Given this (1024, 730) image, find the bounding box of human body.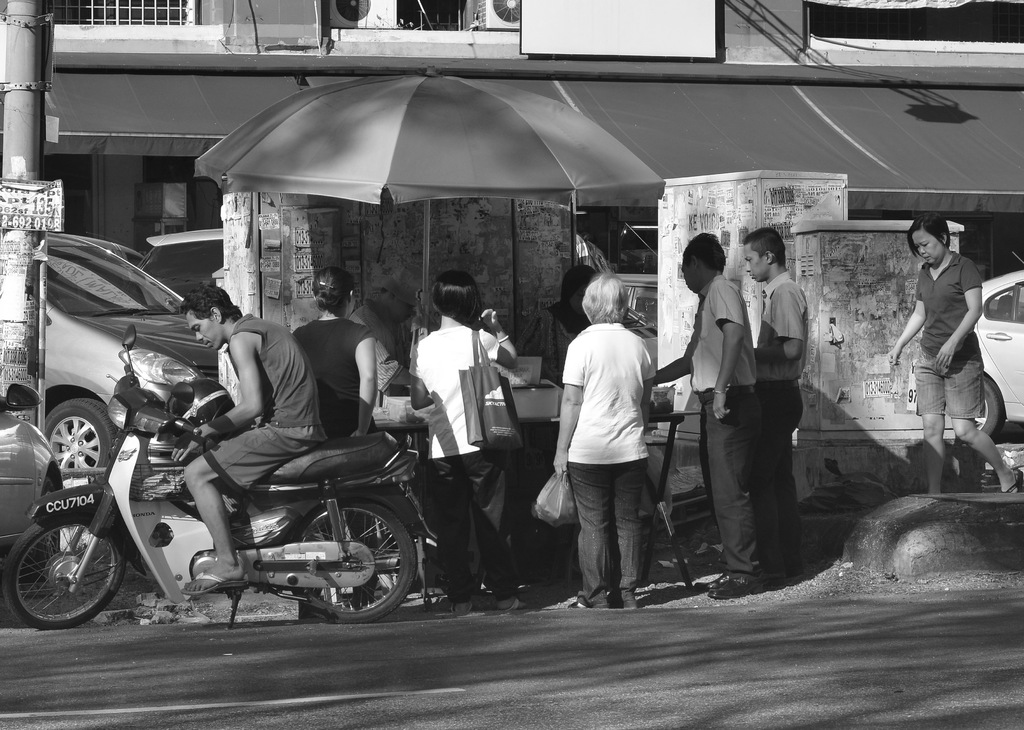
box(749, 225, 809, 600).
